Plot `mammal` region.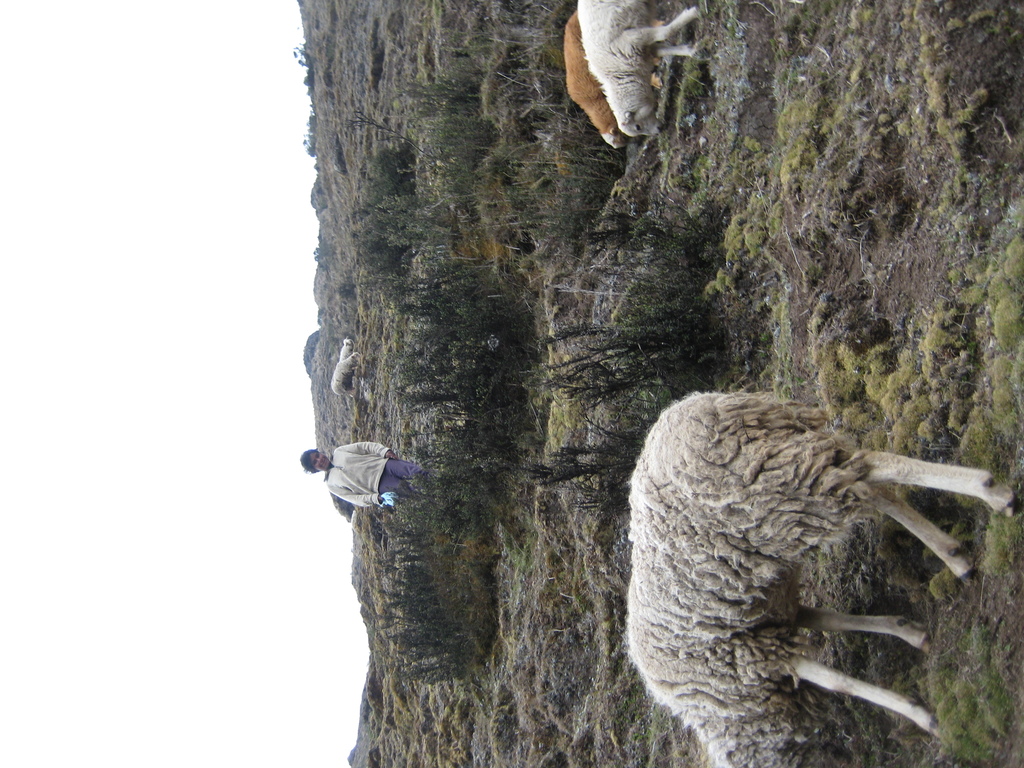
Plotted at pyautogui.locateOnScreen(299, 436, 435, 506).
